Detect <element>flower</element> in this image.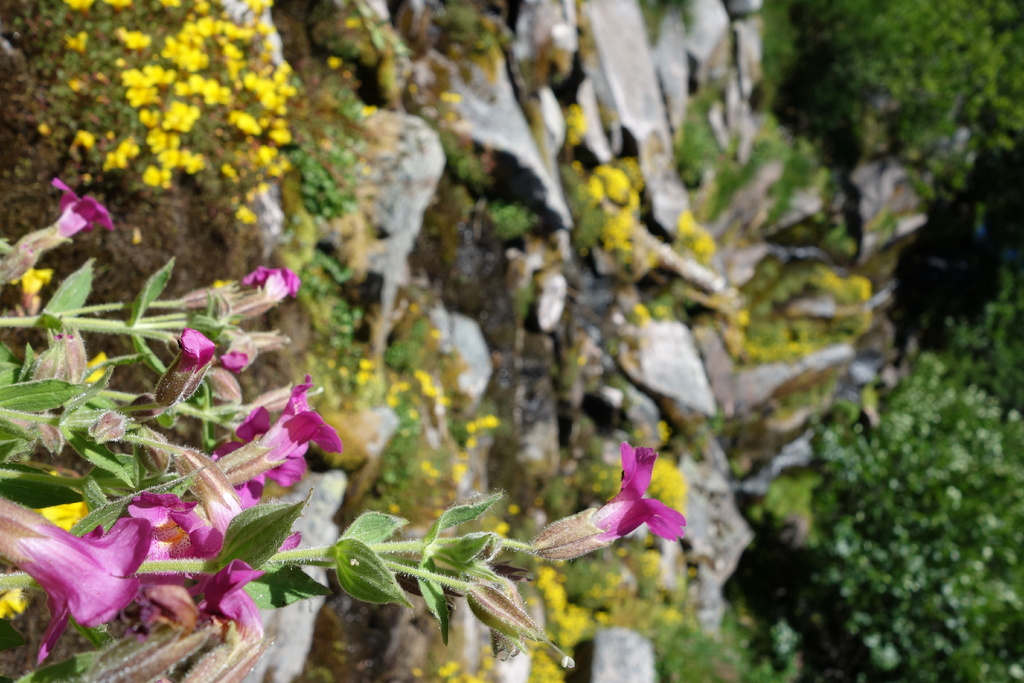
Detection: {"left": 169, "top": 318, "right": 202, "bottom": 374}.
